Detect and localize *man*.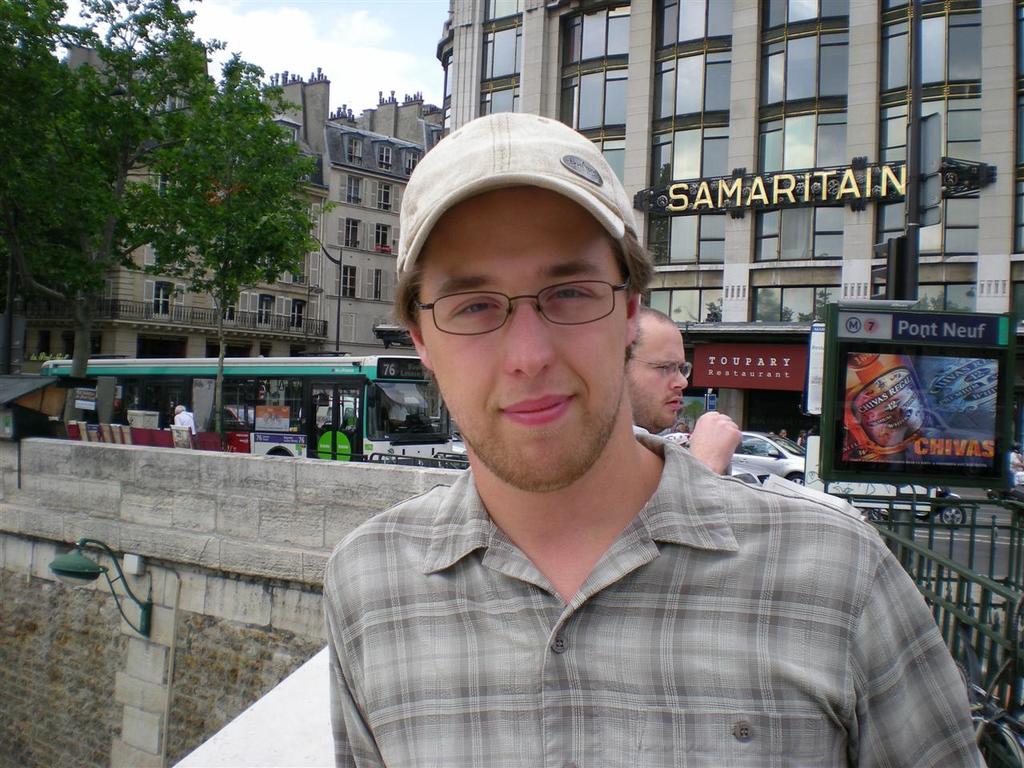
Localized at 285 157 941 746.
